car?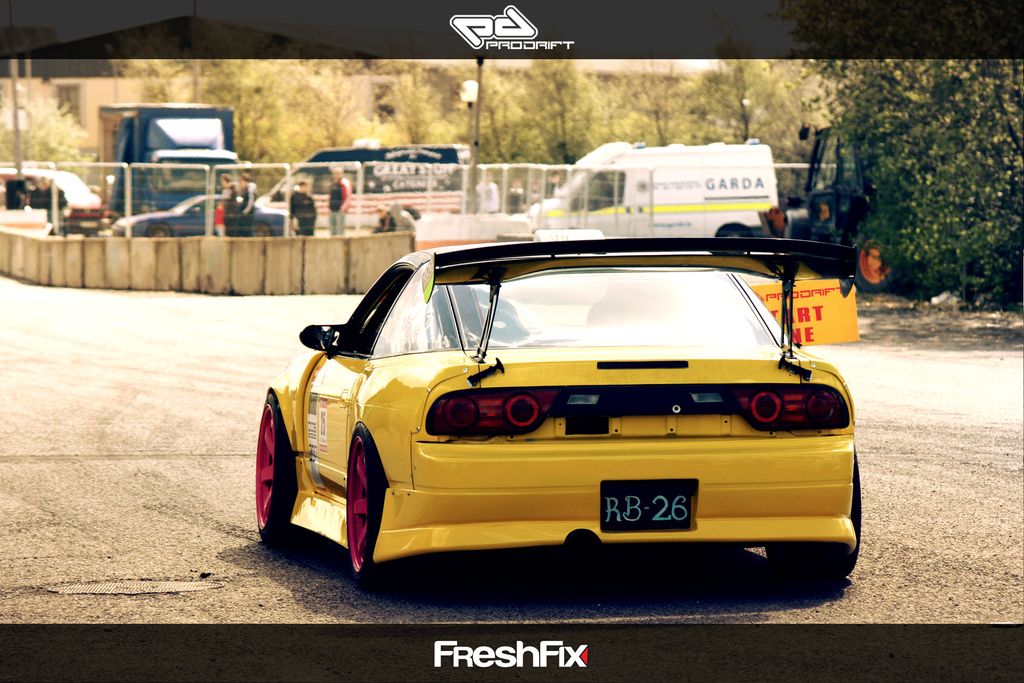
crop(117, 199, 287, 234)
